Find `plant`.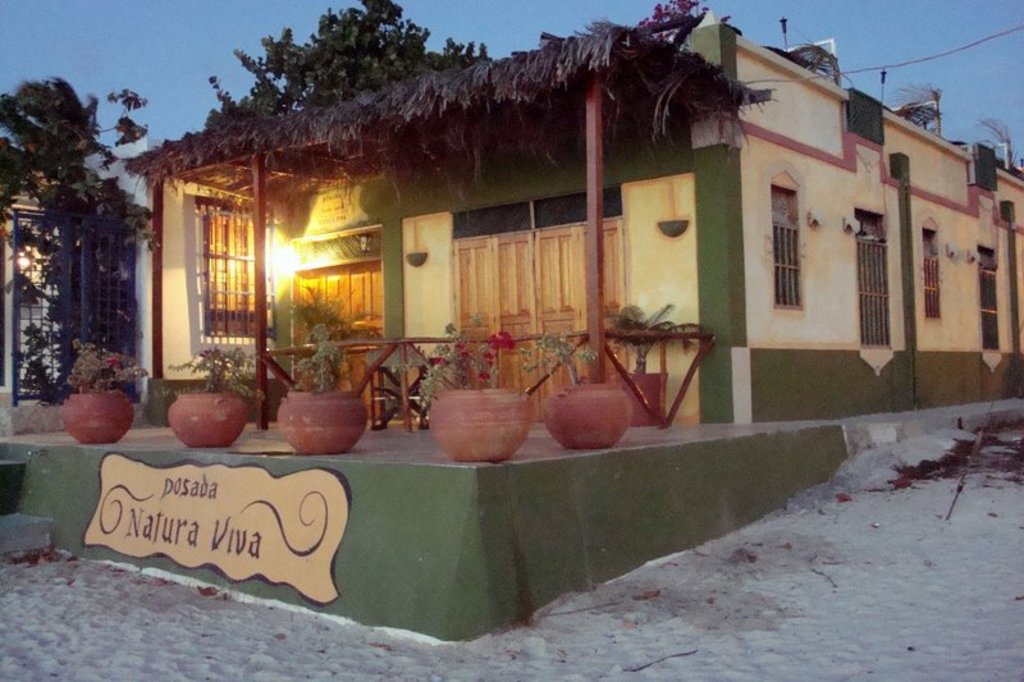
[50,335,127,435].
